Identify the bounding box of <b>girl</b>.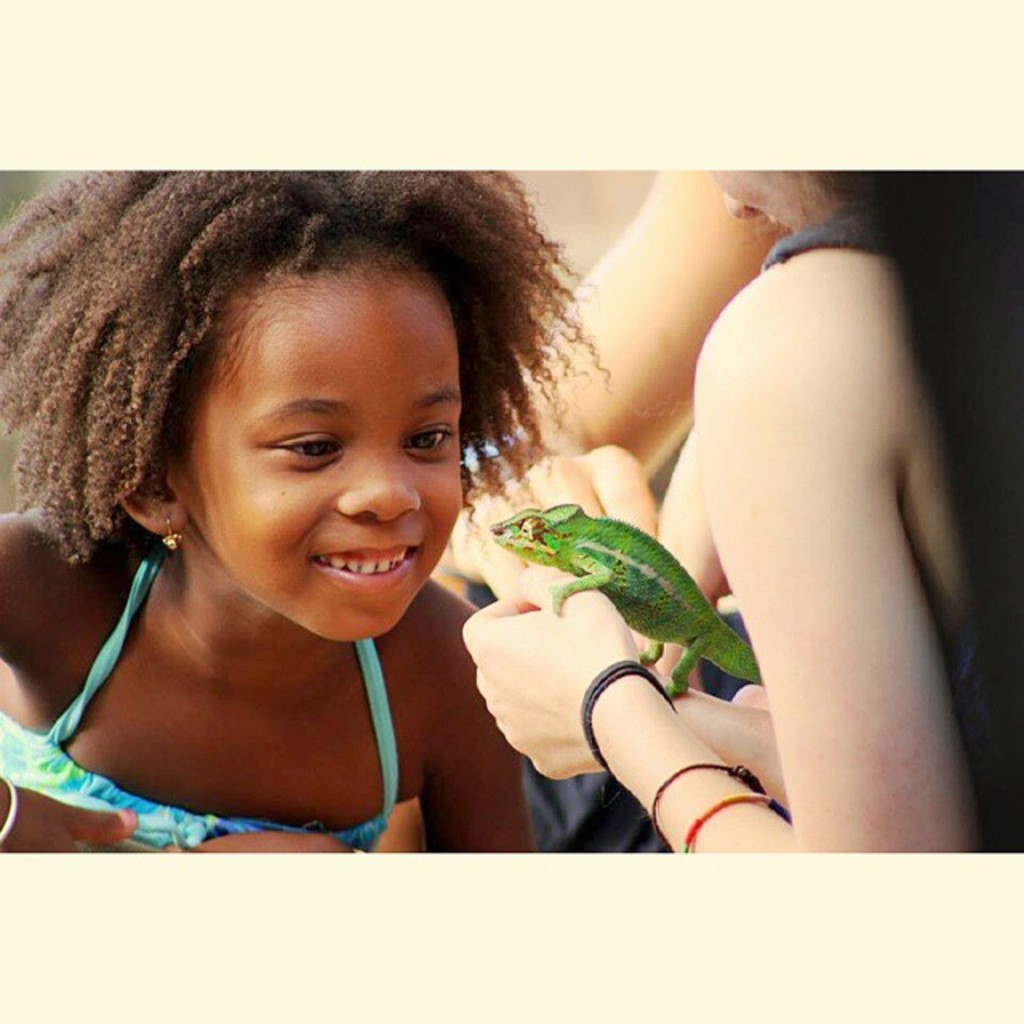
detection(477, 168, 1022, 862).
